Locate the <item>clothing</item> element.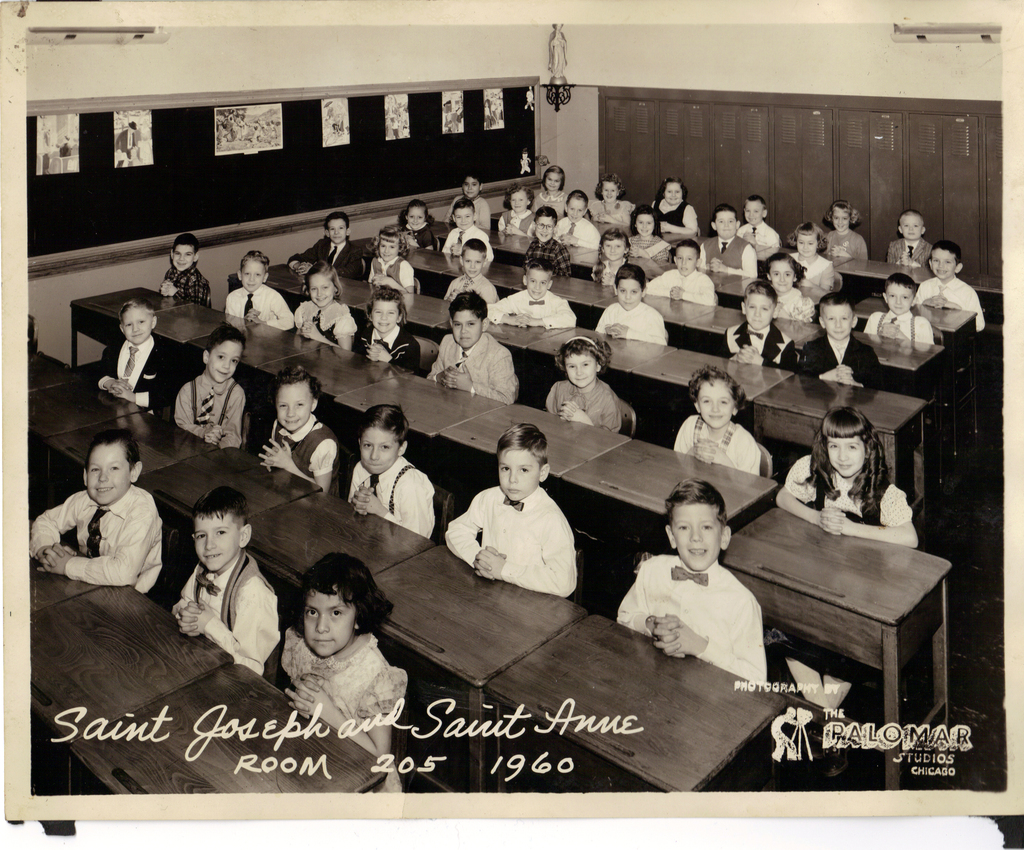
Element bbox: <box>174,553,284,672</box>.
